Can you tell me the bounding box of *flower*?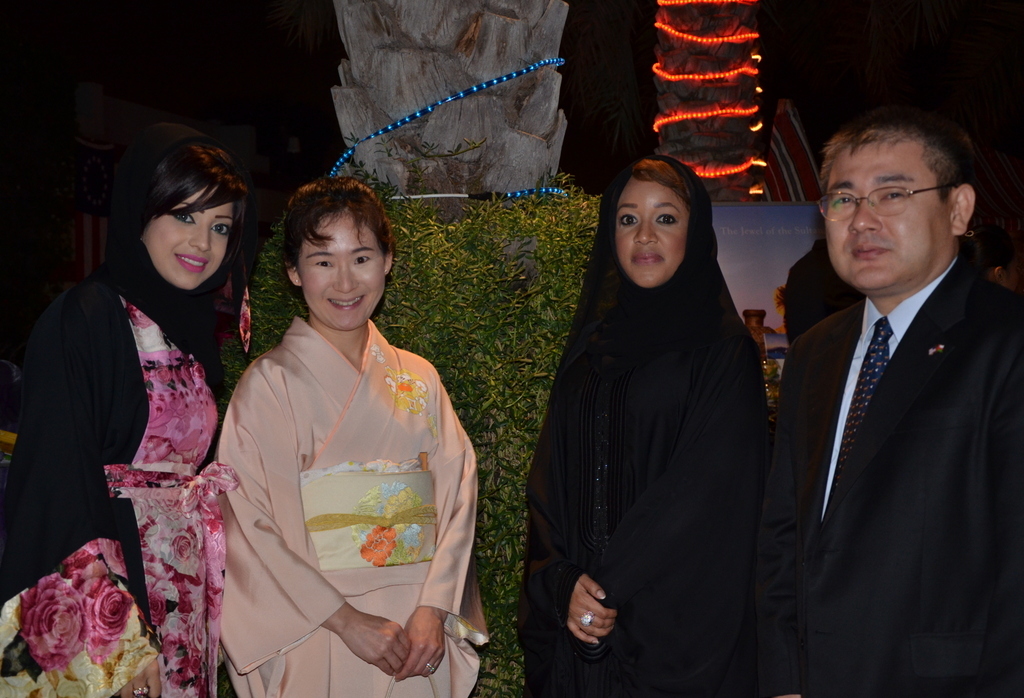
{"left": 356, "top": 521, "right": 411, "bottom": 569}.
